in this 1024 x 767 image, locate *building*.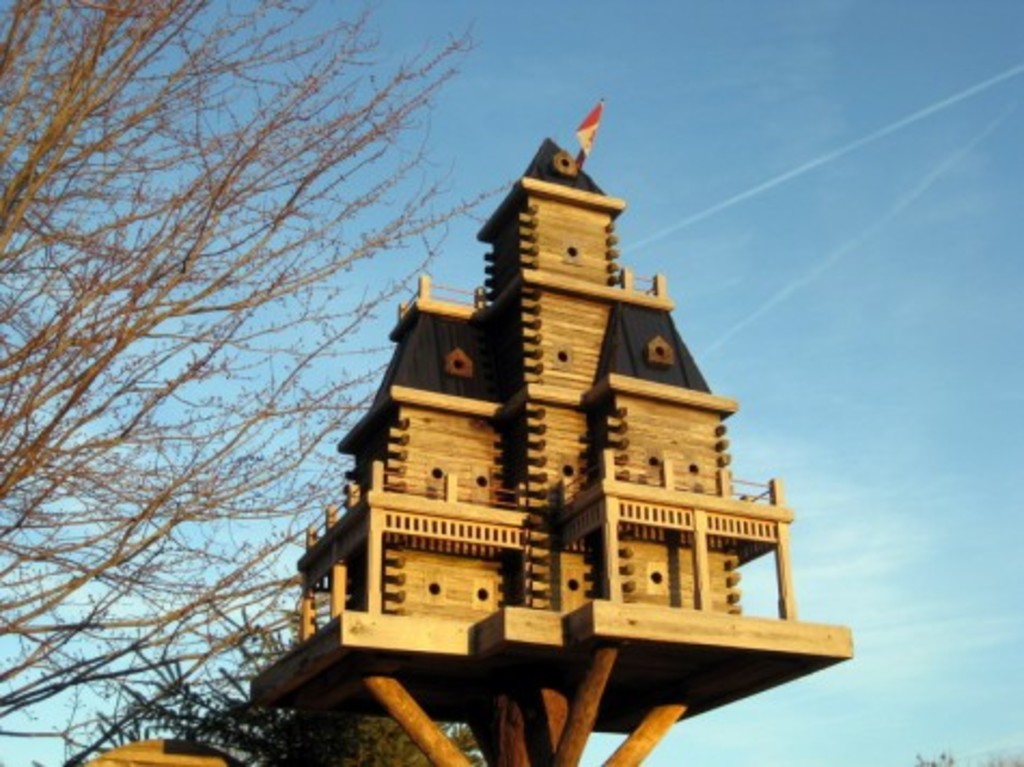
Bounding box: box=[248, 138, 862, 735].
